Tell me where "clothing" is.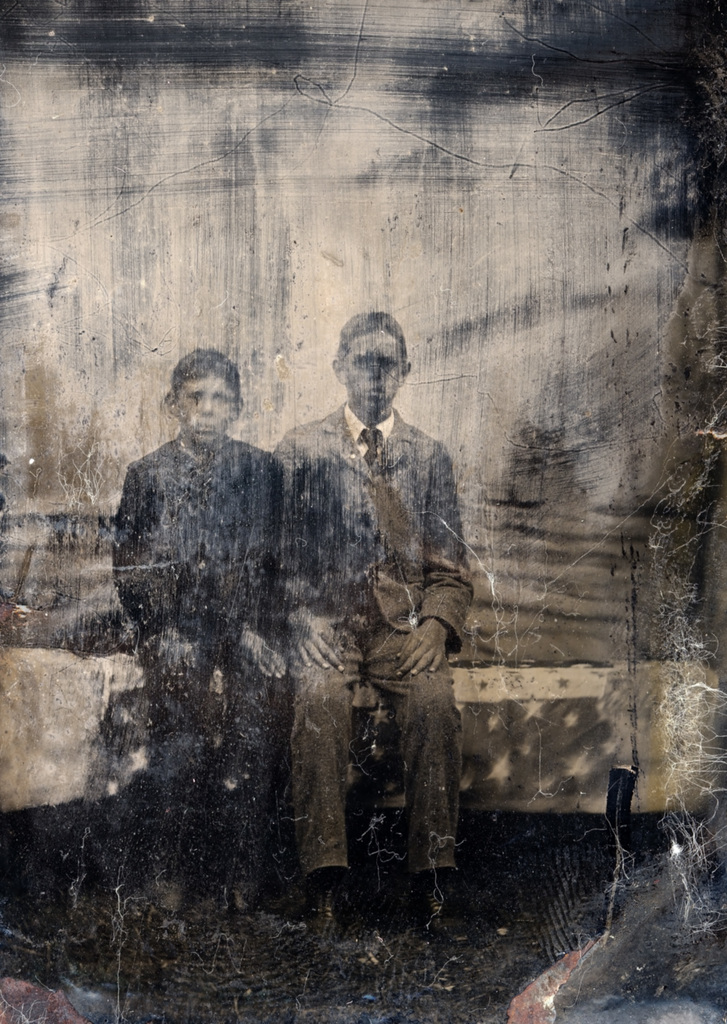
"clothing" is at x1=111 y1=430 x2=291 y2=877.
